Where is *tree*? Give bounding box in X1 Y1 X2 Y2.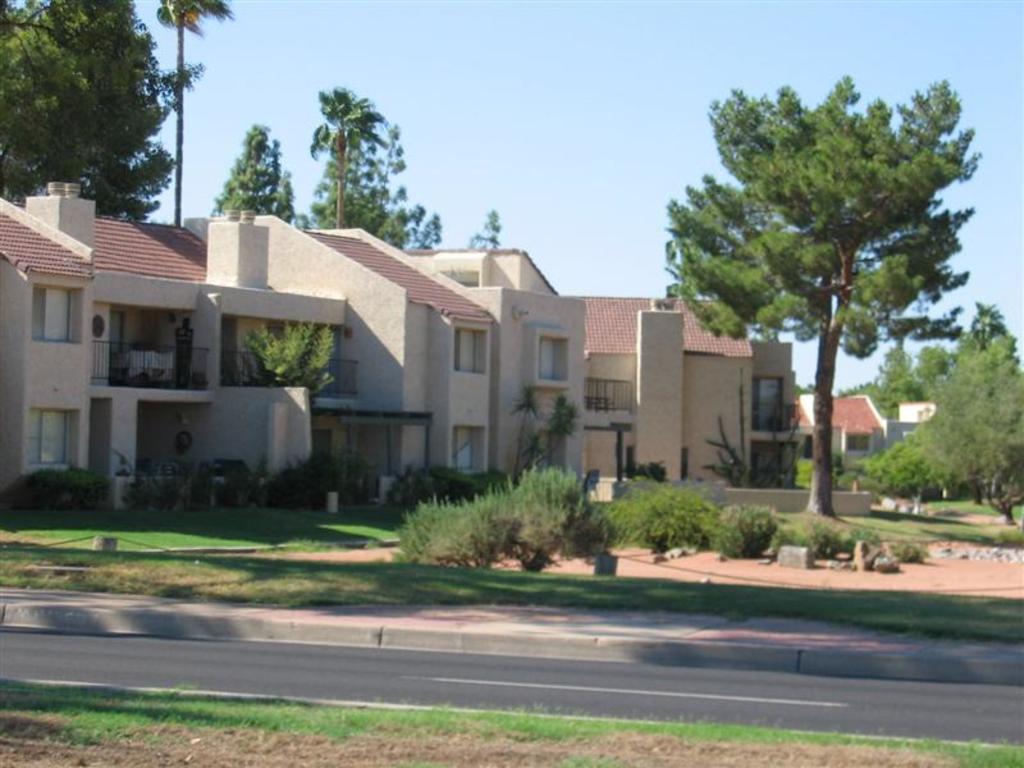
154 0 237 228.
